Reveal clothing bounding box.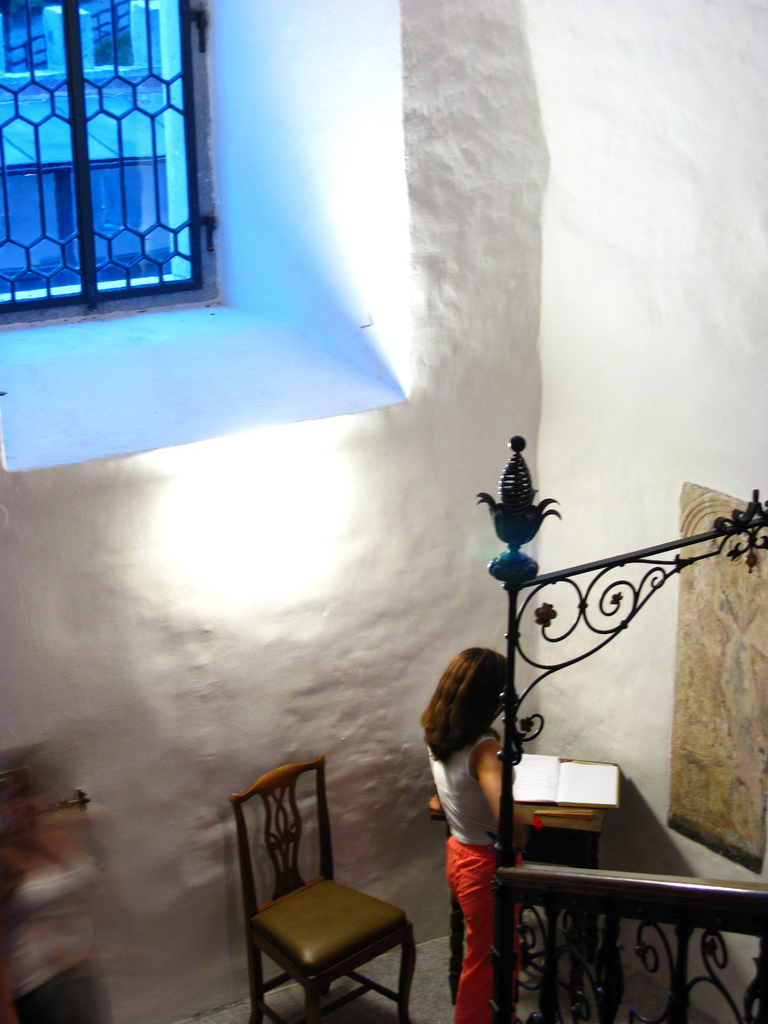
Revealed: bbox=(431, 724, 525, 1005).
